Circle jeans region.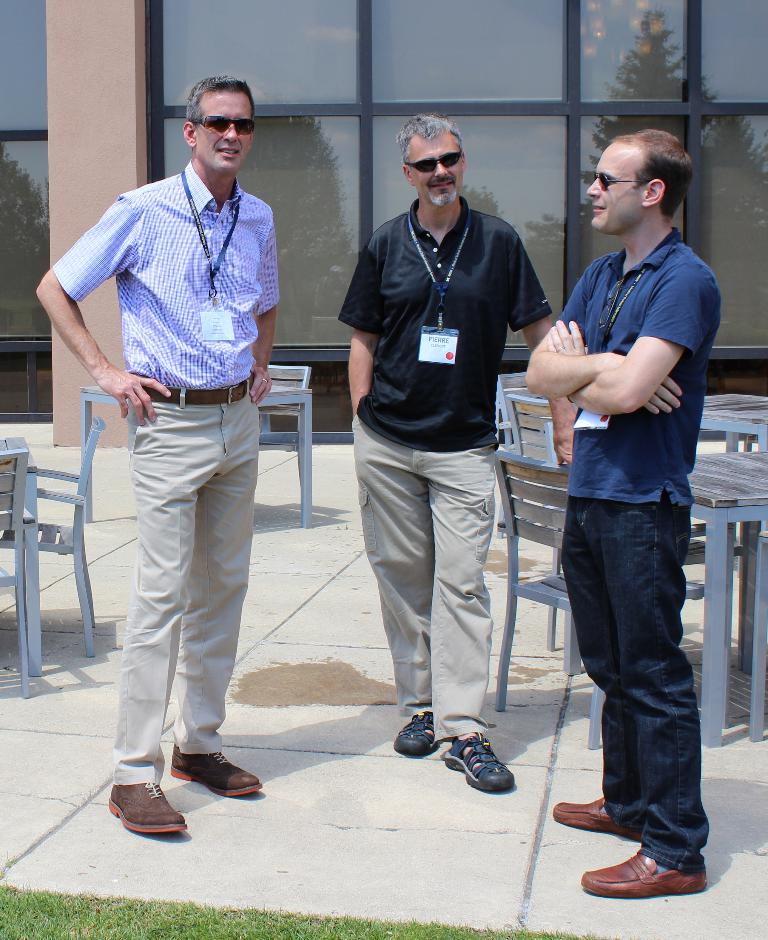
Region: locate(359, 415, 497, 753).
